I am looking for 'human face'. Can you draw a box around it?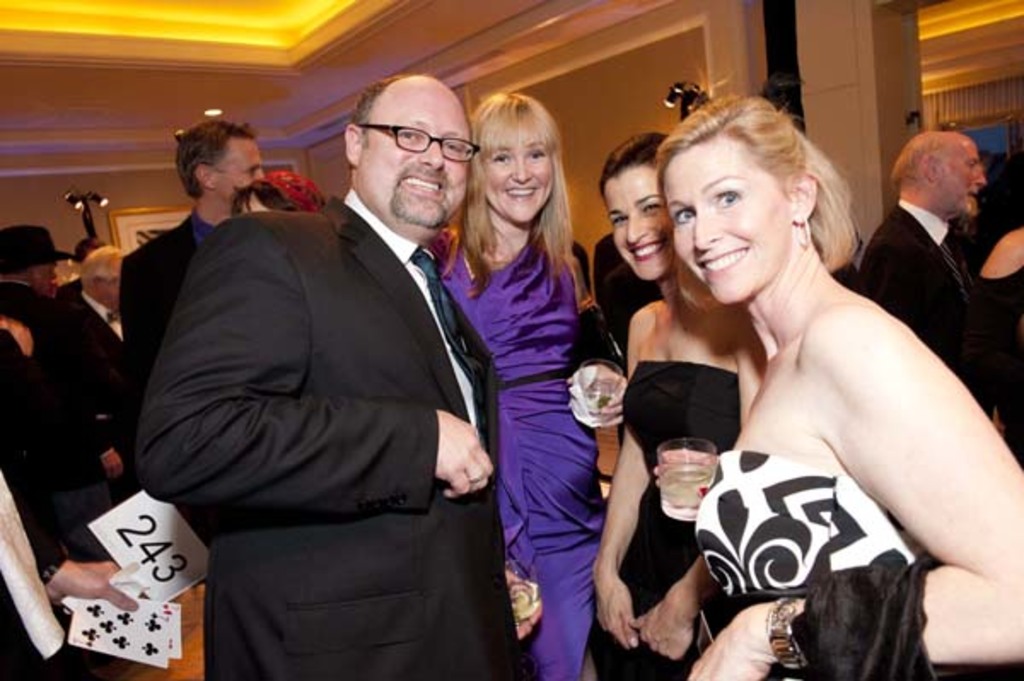
Sure, the bounding box is [x1=217, y1=137, x2=263, y2=207].
